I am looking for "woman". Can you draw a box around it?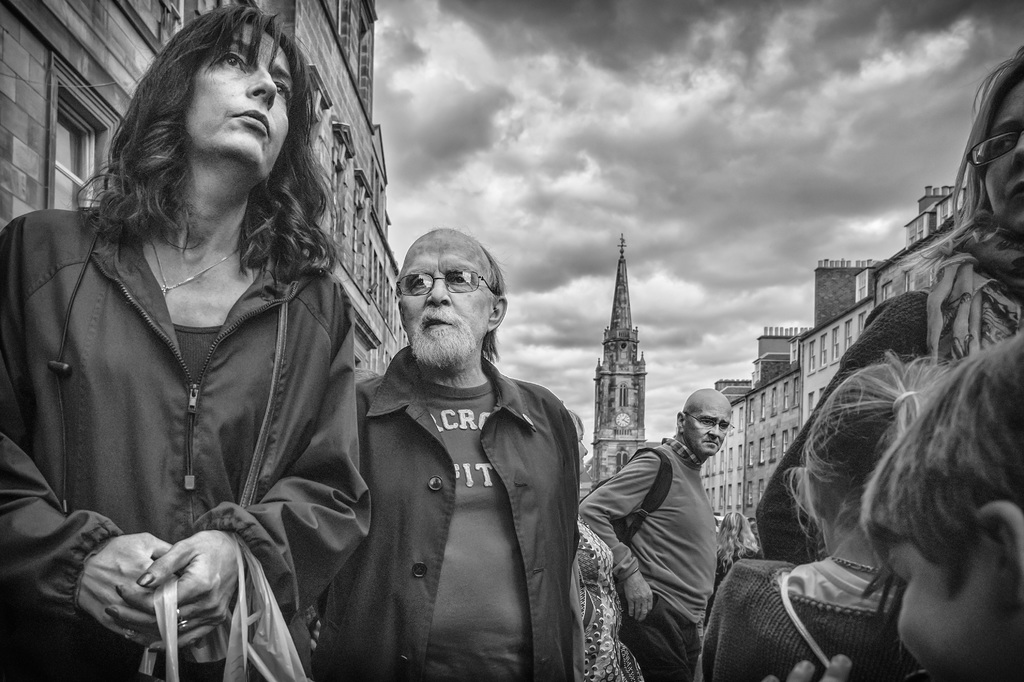
Sure, the bounding box is x1=703, y1=509, x2=756, y2=623.
